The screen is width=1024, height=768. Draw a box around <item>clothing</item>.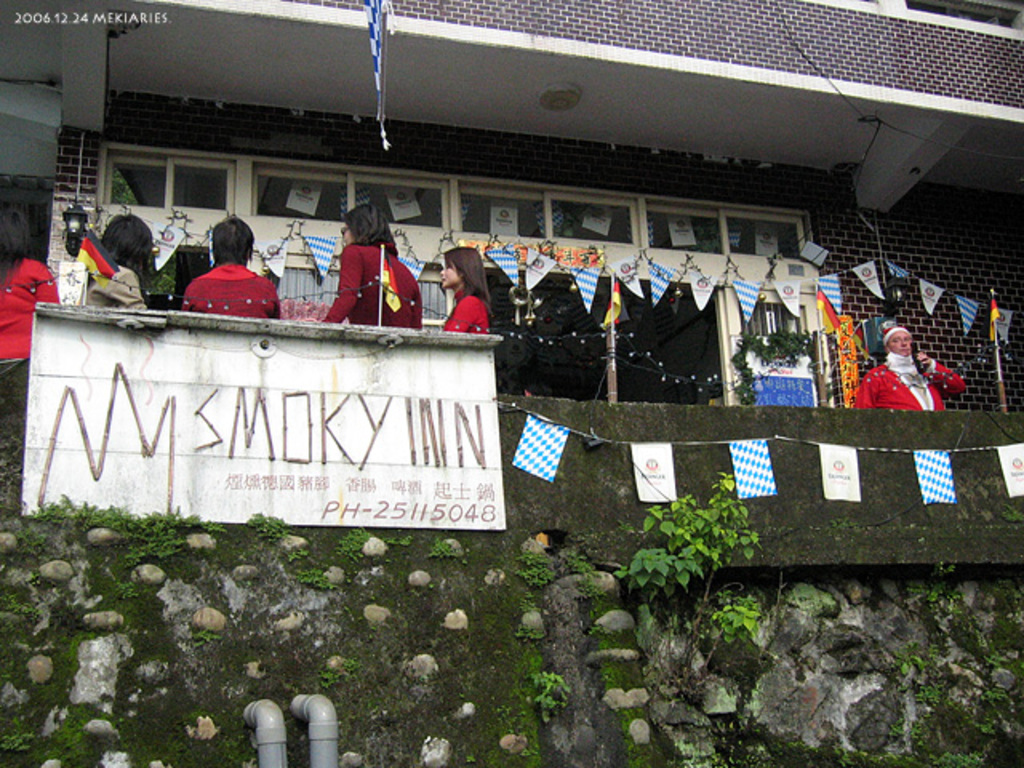
box=[637, 278, 715, 387].
